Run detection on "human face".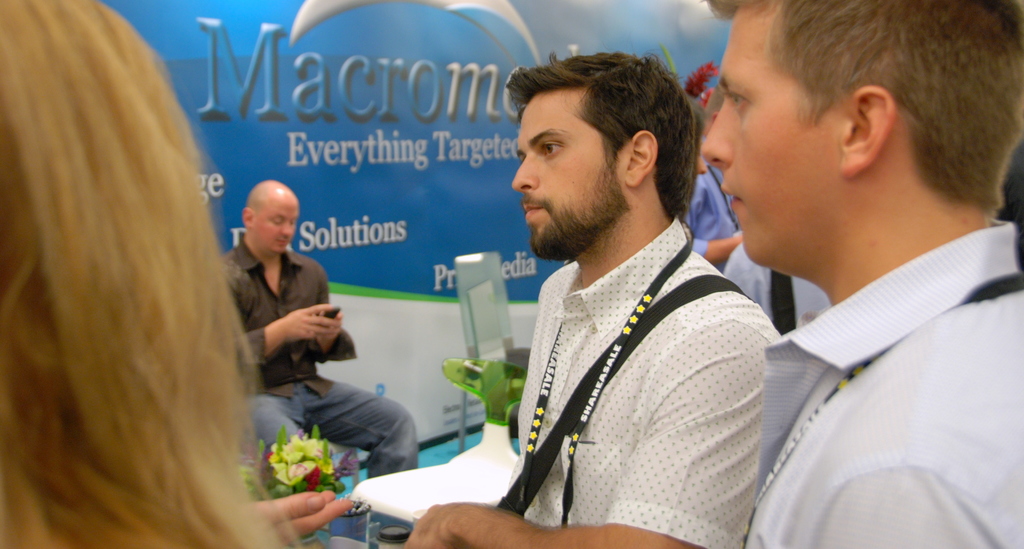
Result: pyautogui.locateOnScreen(511, 93, 617, 259).
